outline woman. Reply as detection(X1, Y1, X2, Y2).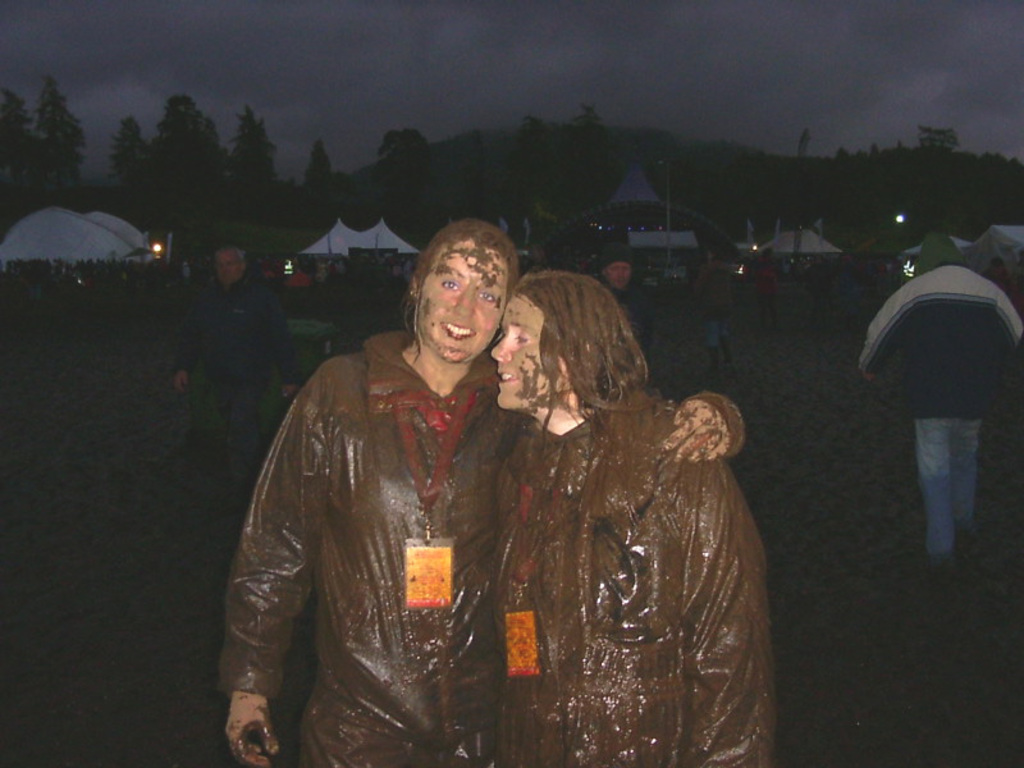
detection(219, 218, 745, 767).
